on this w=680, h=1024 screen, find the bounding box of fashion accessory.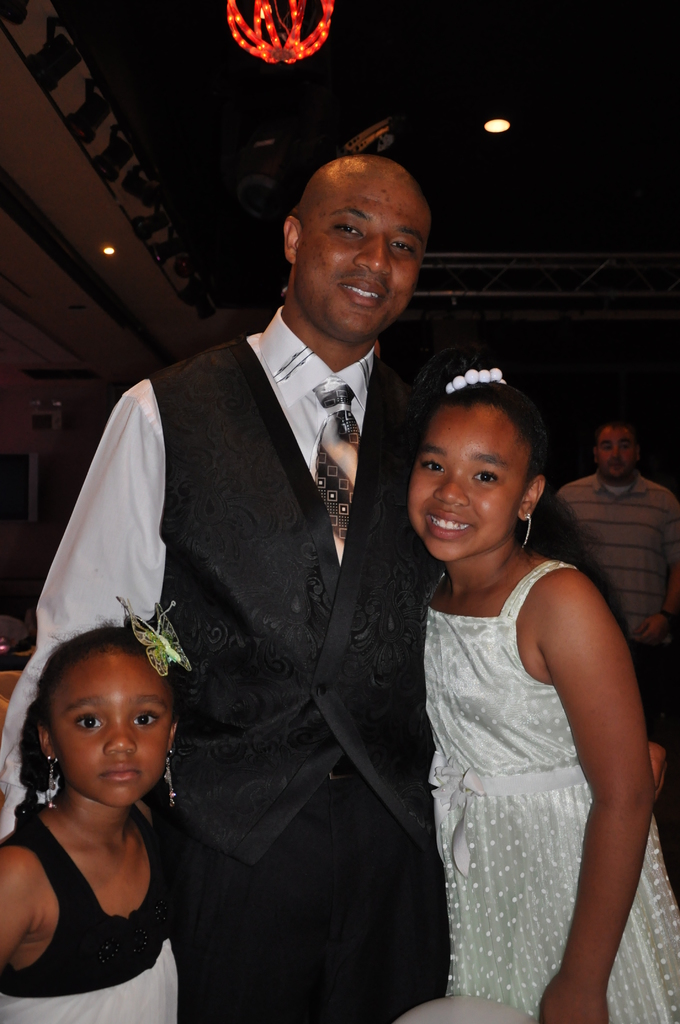
Bounding box: <region>327, 758, 360, 779</region>.
